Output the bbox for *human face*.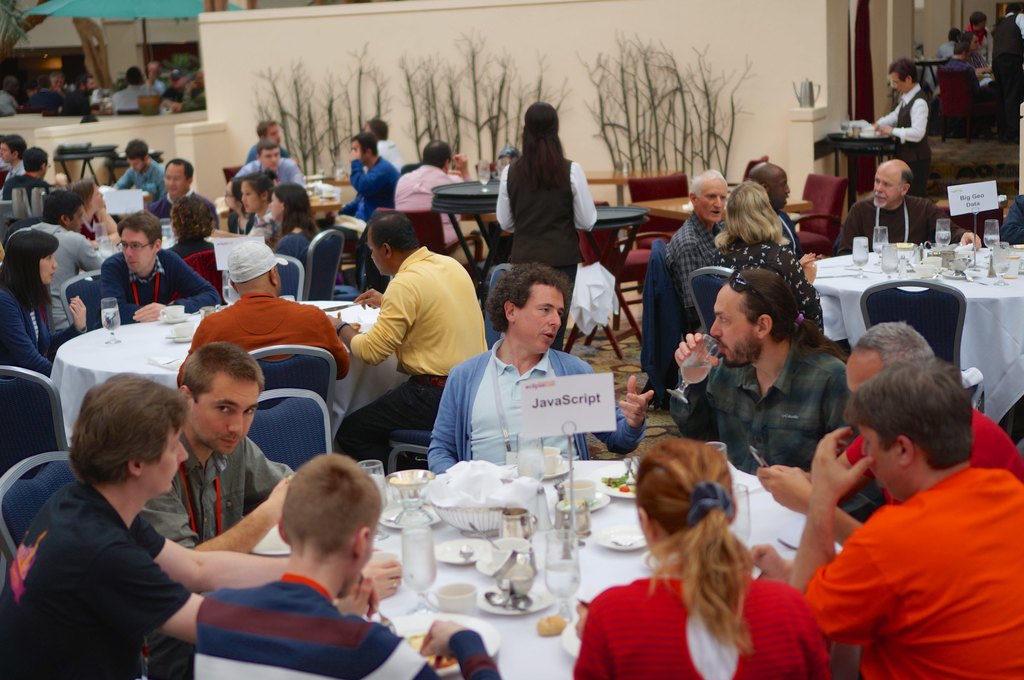
262,145,280,173.
